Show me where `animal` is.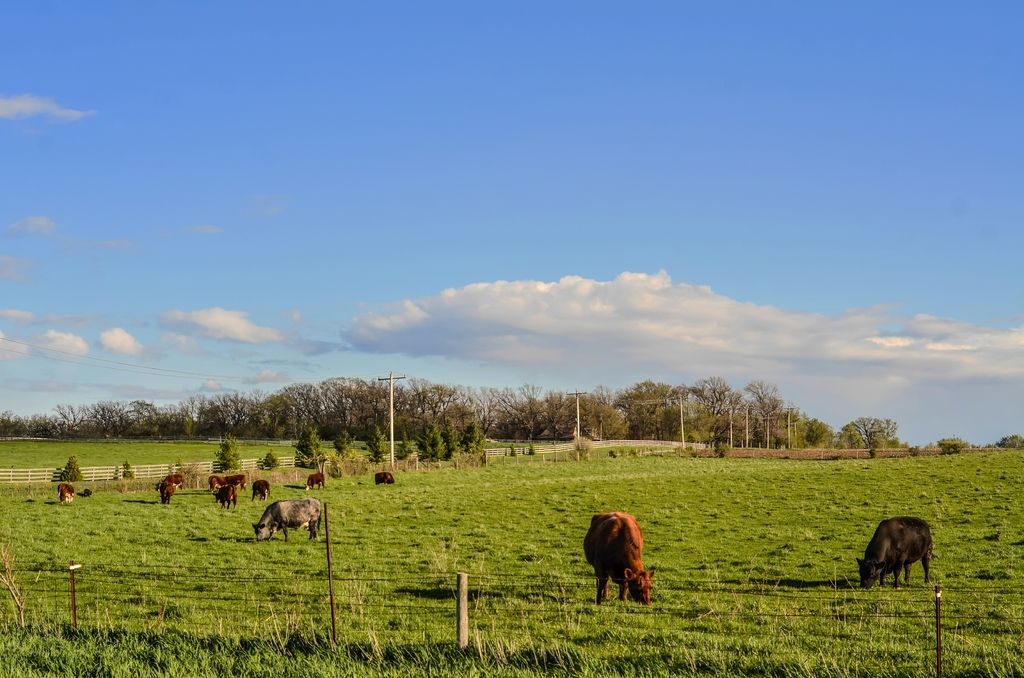
`animal` is at rect(251, 502, 326, 544).
